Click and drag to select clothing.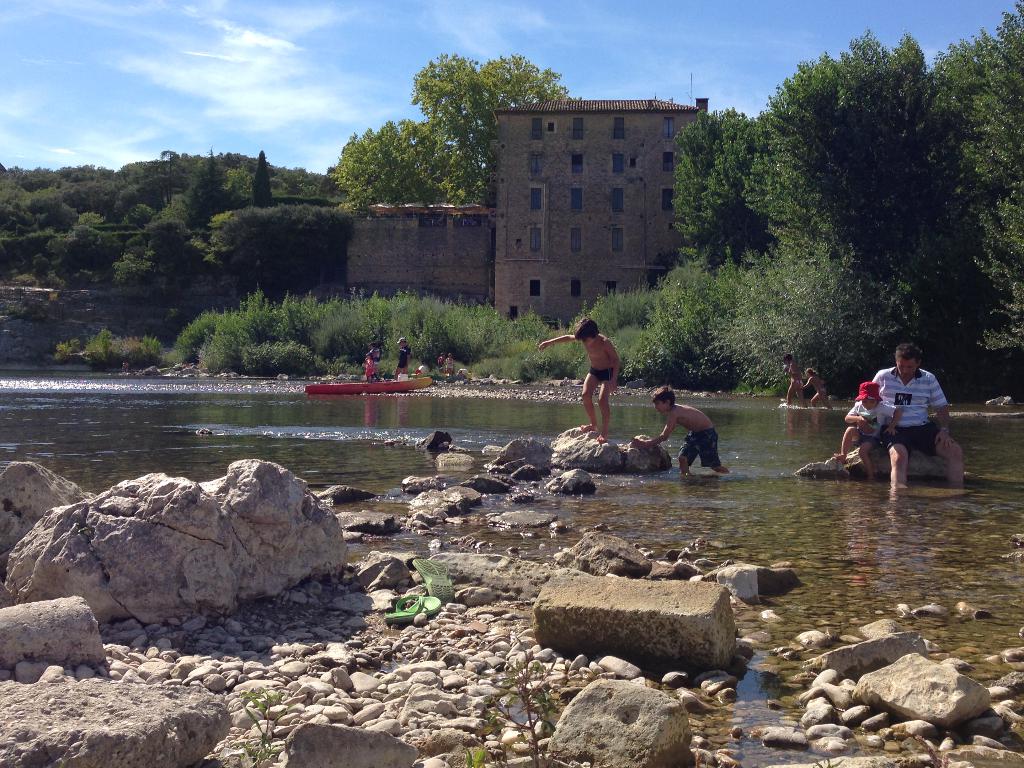
Selection: {"x1": 857, "y1": 349, "x2": 952, "y2": 468}.
